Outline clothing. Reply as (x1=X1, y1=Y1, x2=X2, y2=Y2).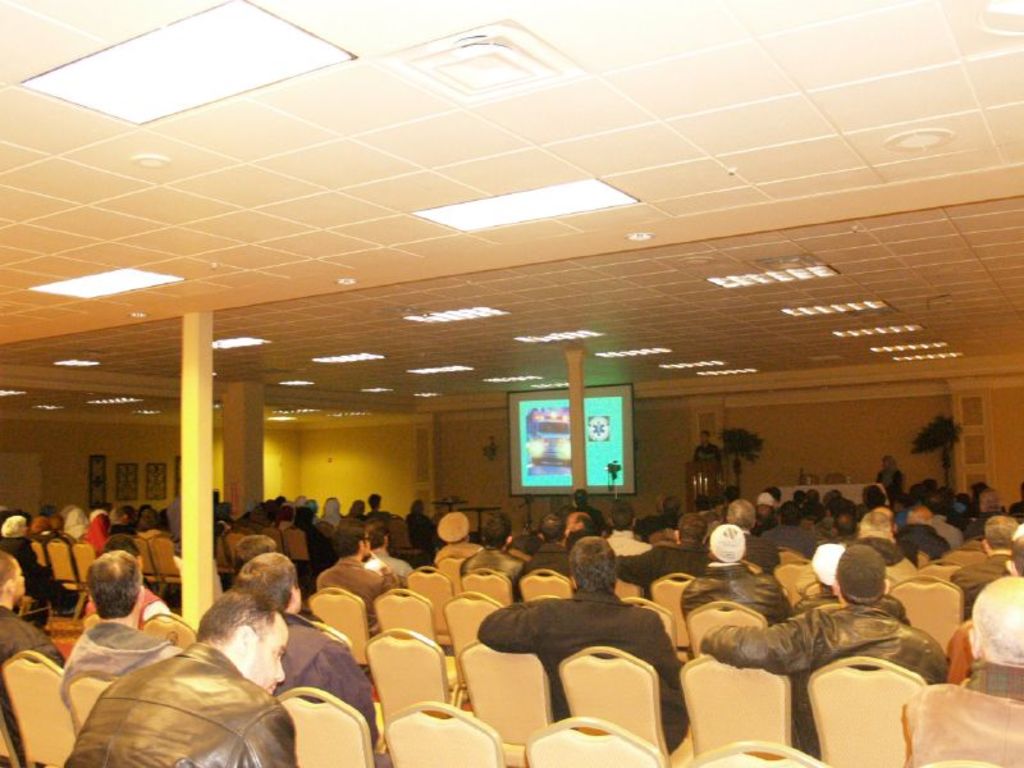
(x1=694, y1=584, x2=977, y2=767).
